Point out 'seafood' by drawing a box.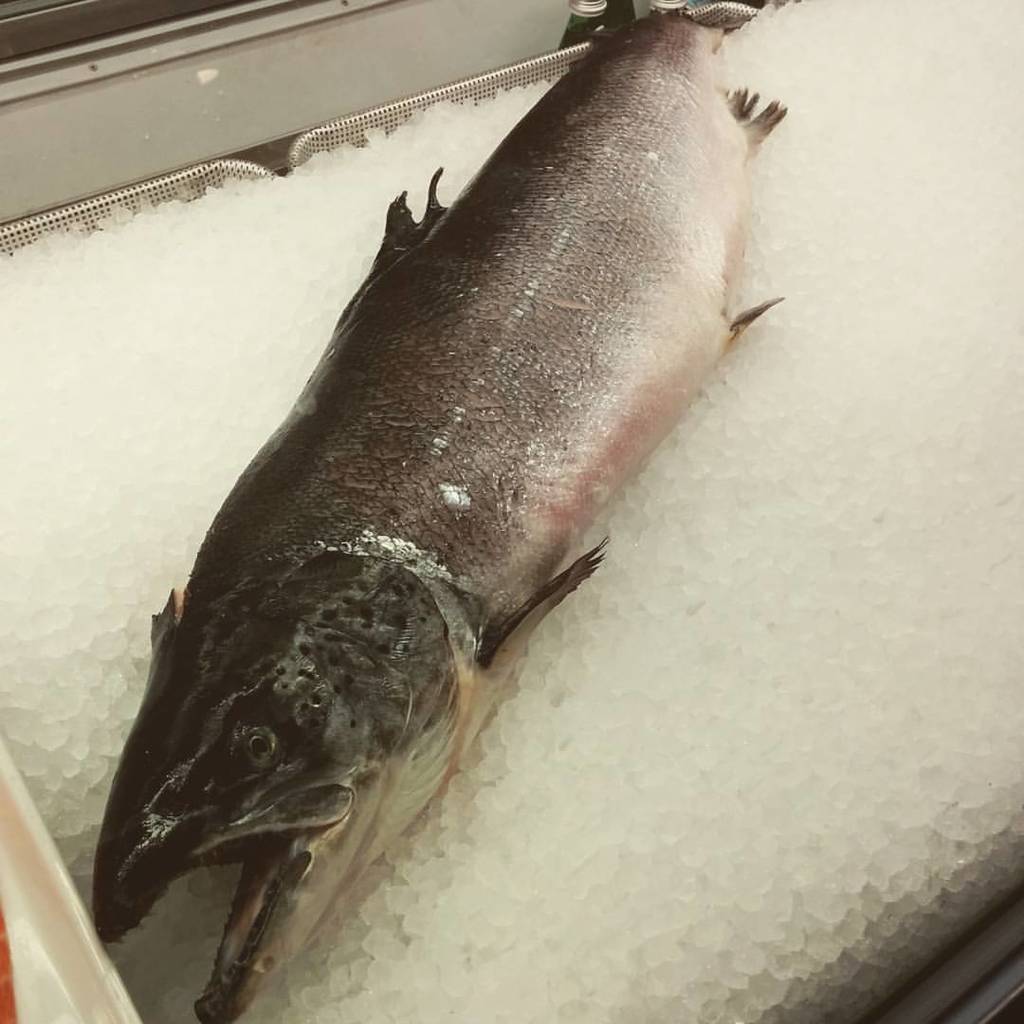
[92,0,791,1023].
